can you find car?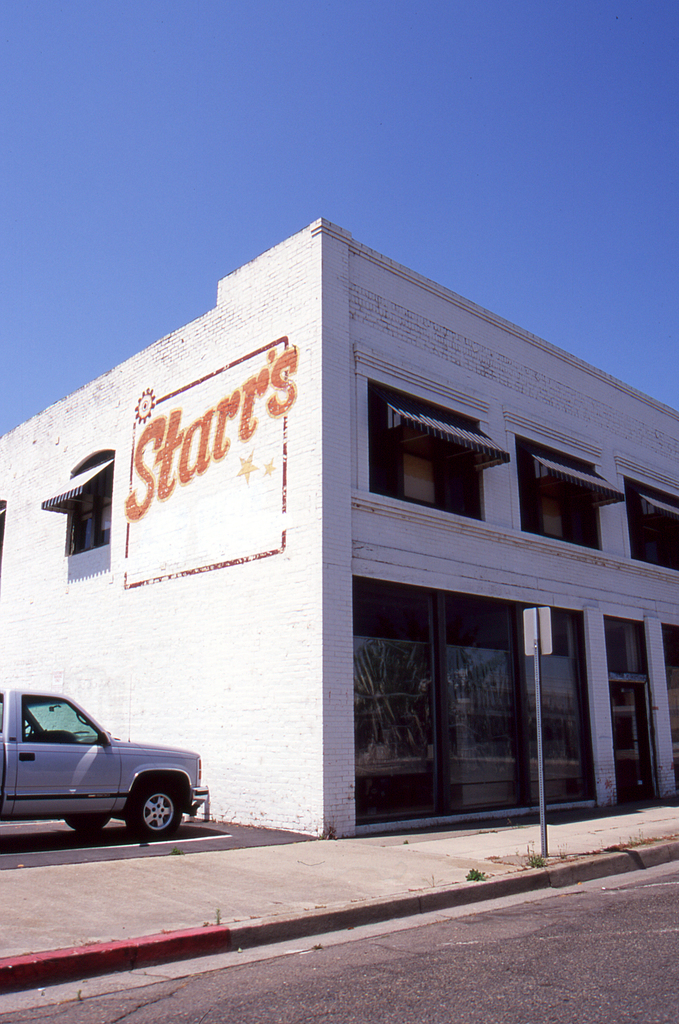
Yes, bounding box: box=[0, 685, 209, 844].
